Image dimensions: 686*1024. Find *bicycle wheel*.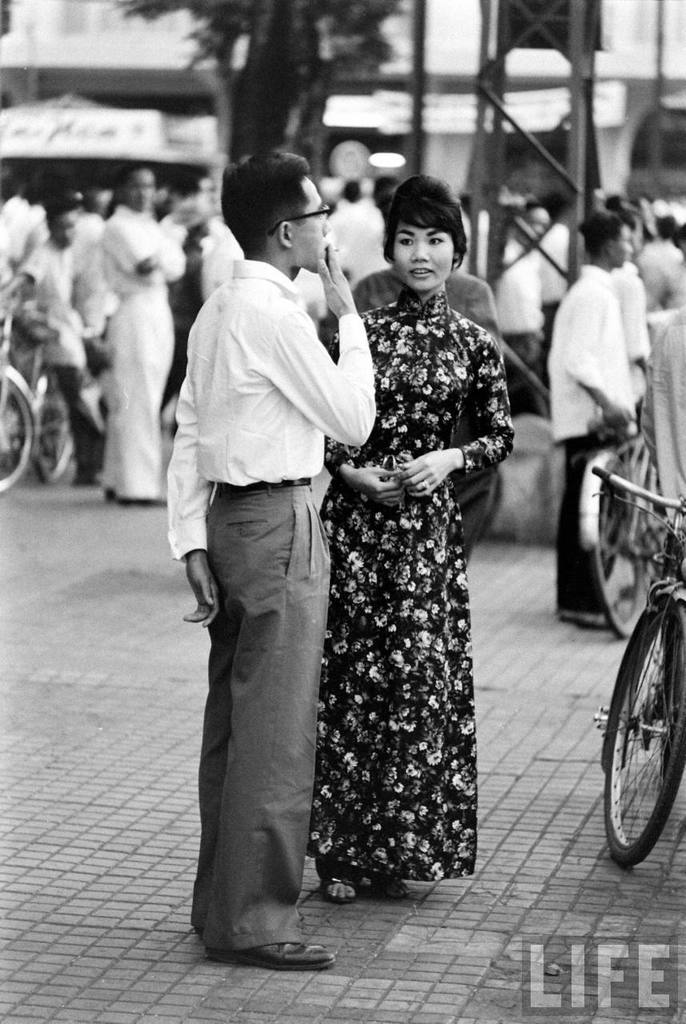
0,364,44,498.
